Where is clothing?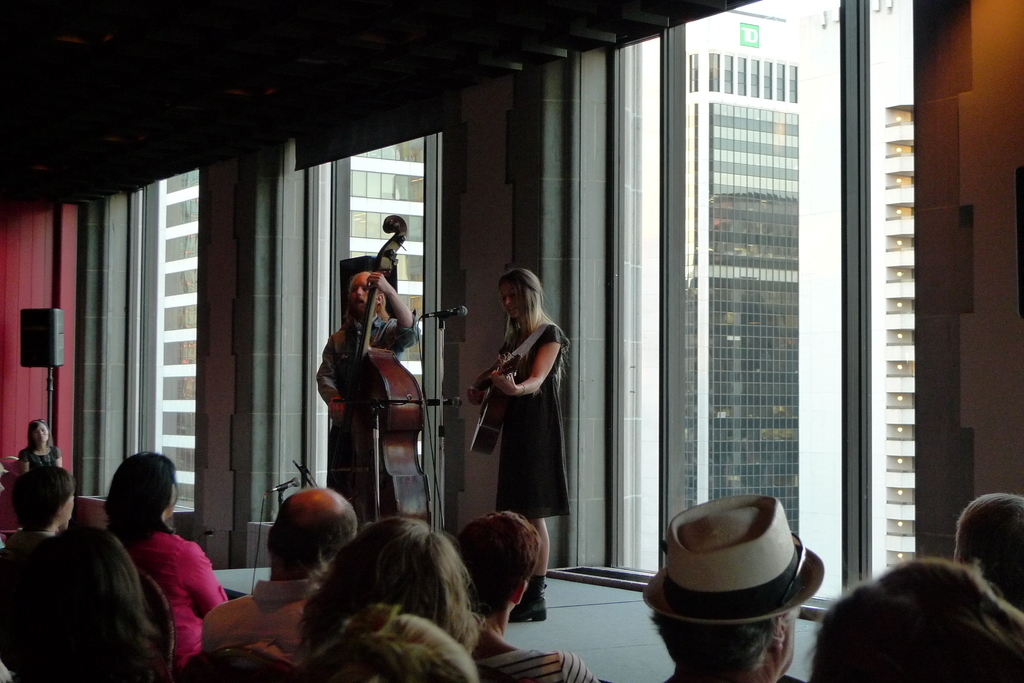
bbox(477, 648, 598, 680).
